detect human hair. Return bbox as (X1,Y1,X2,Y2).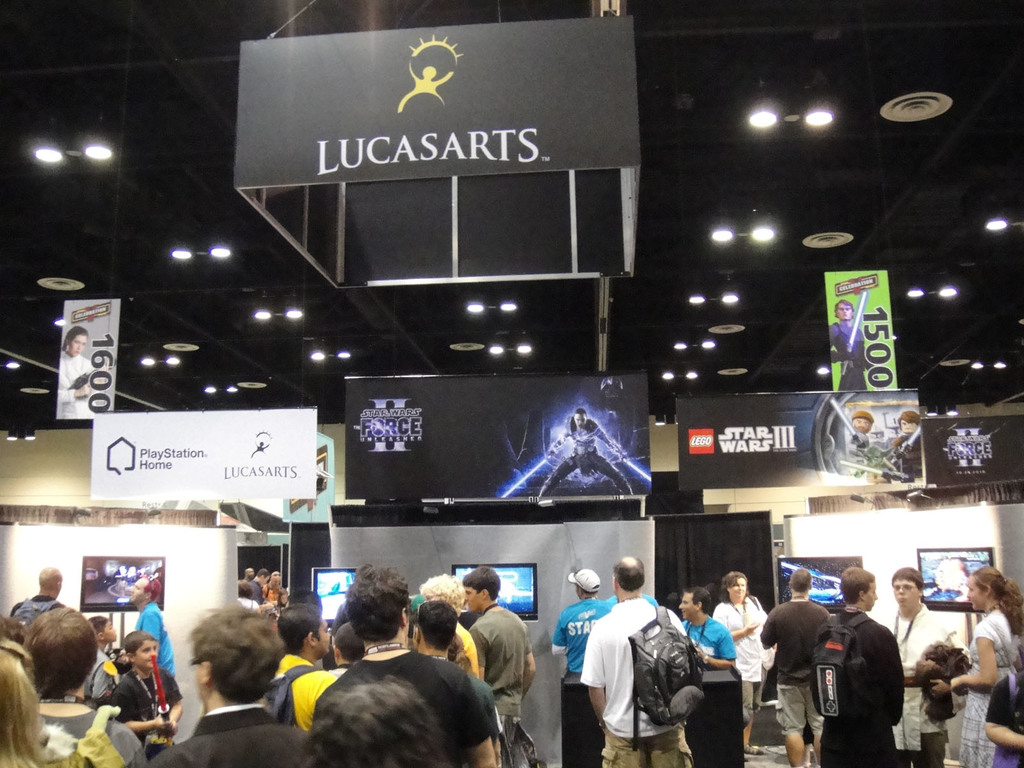
(851,409,873,422).
